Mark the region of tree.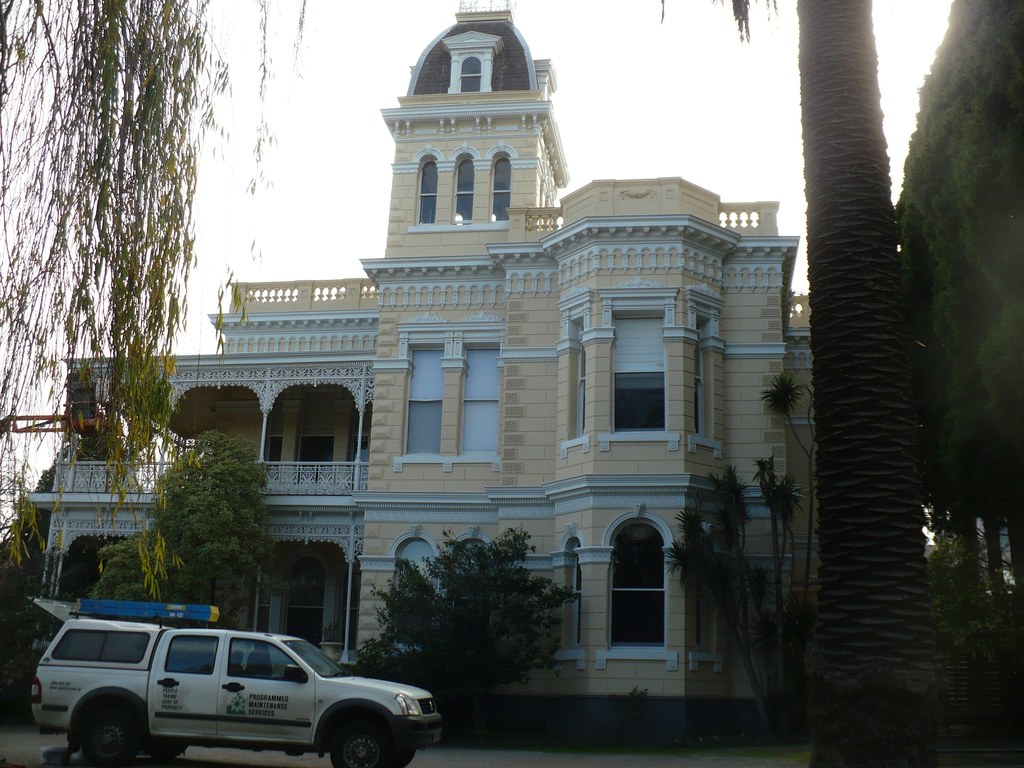
Region: [x1=660, y1=0, x2=934, y2=767].
